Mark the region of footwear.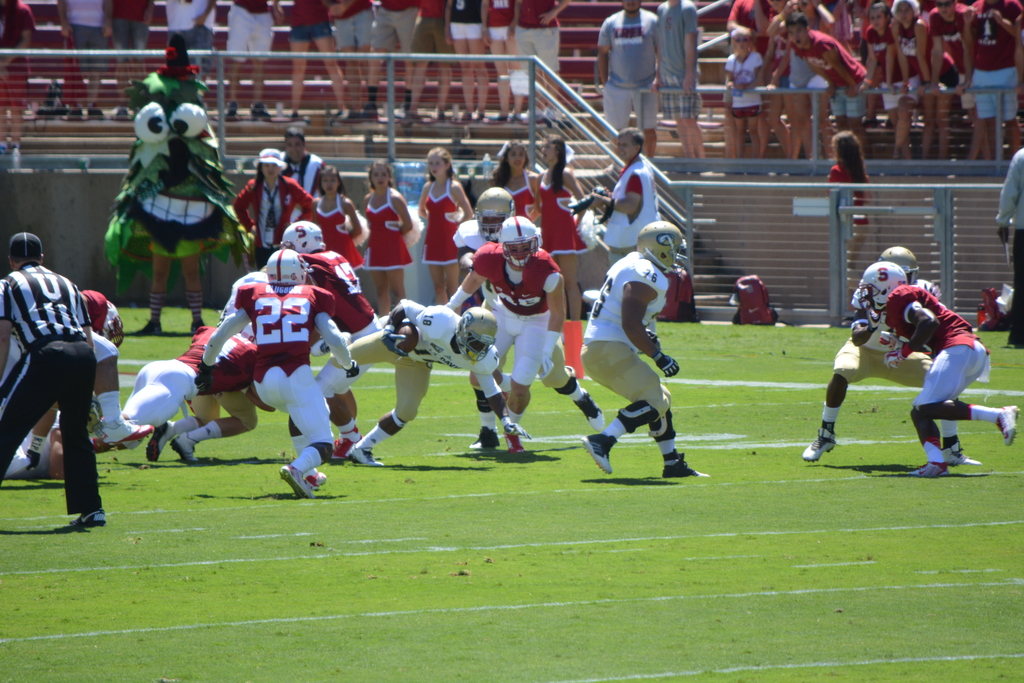
Region: 995:402:1018:443.
